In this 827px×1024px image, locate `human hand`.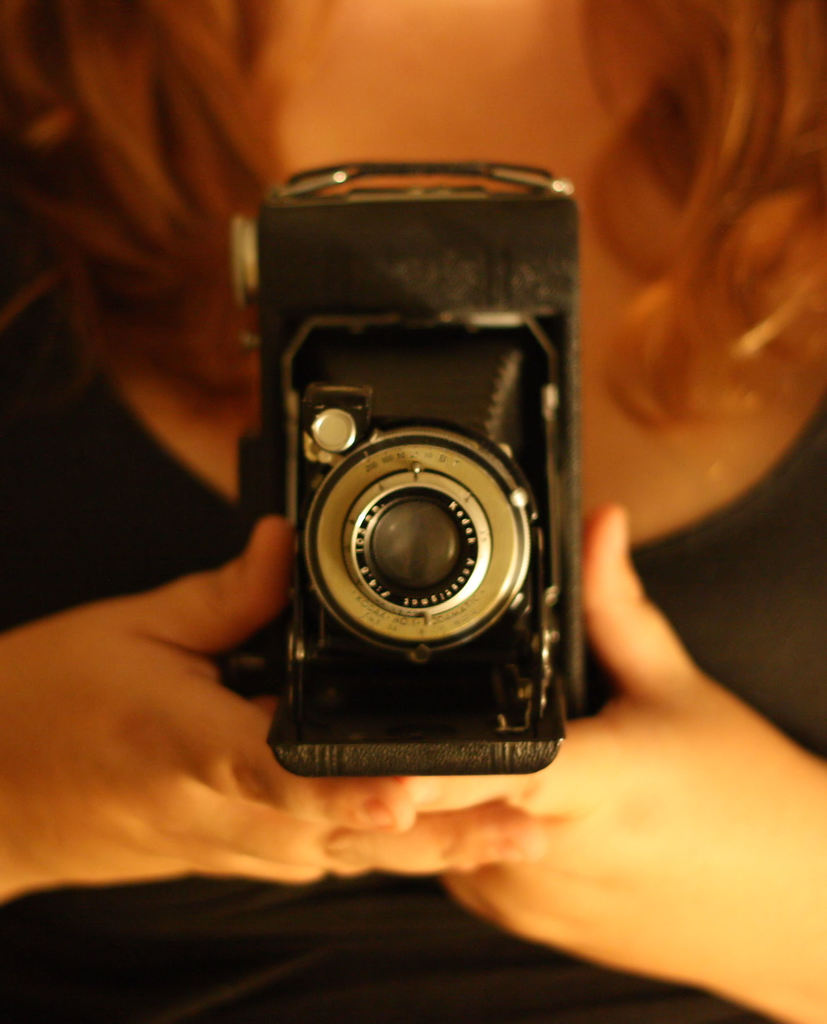
Bounding box: (x1=0, y1=505, x2=425, y2=902).
